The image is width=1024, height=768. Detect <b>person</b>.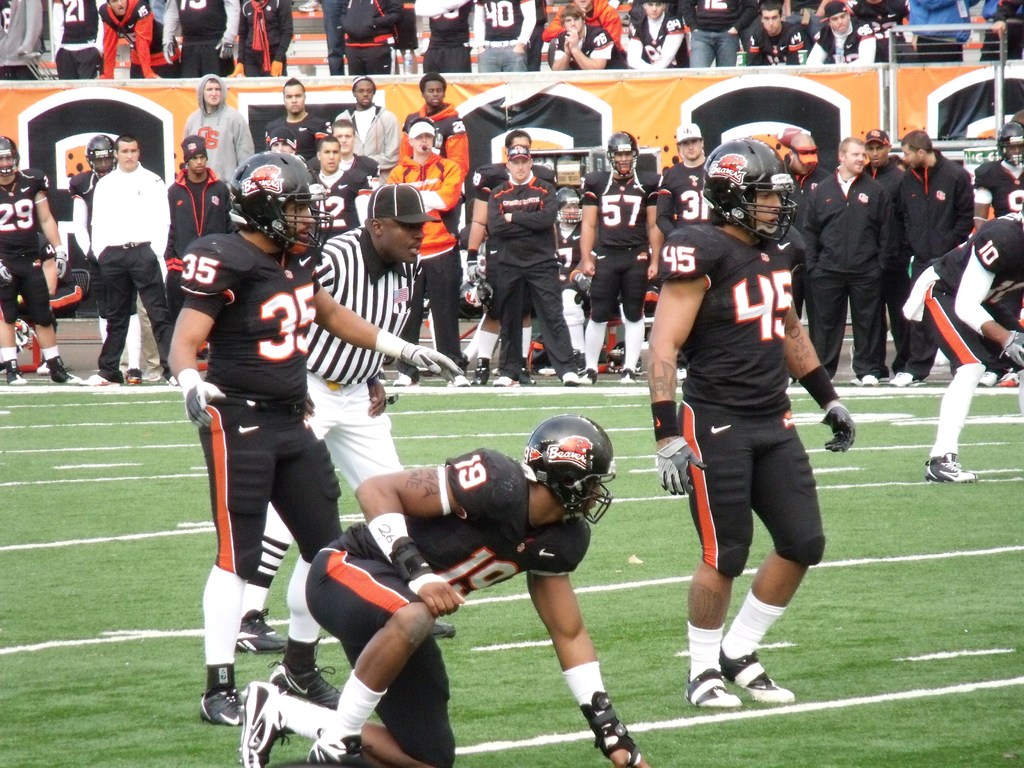
Detection: left=1, top=131, right=68, bottom=381.
